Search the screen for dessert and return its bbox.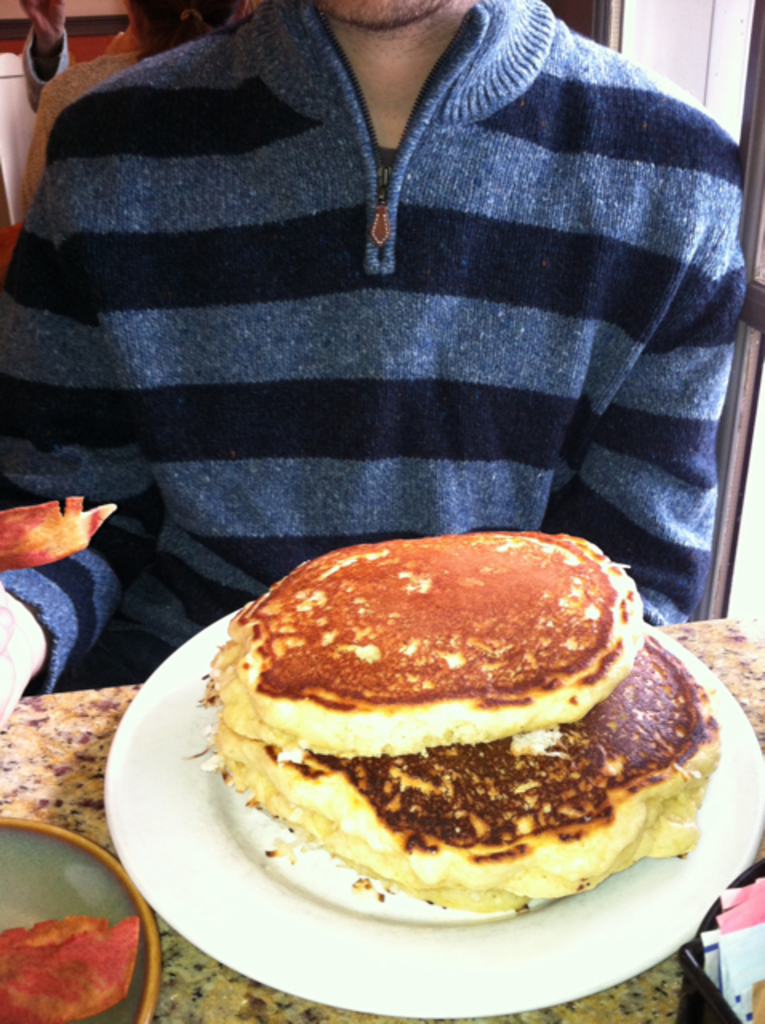
Found: l=208, t=584, r=733, b=941.
